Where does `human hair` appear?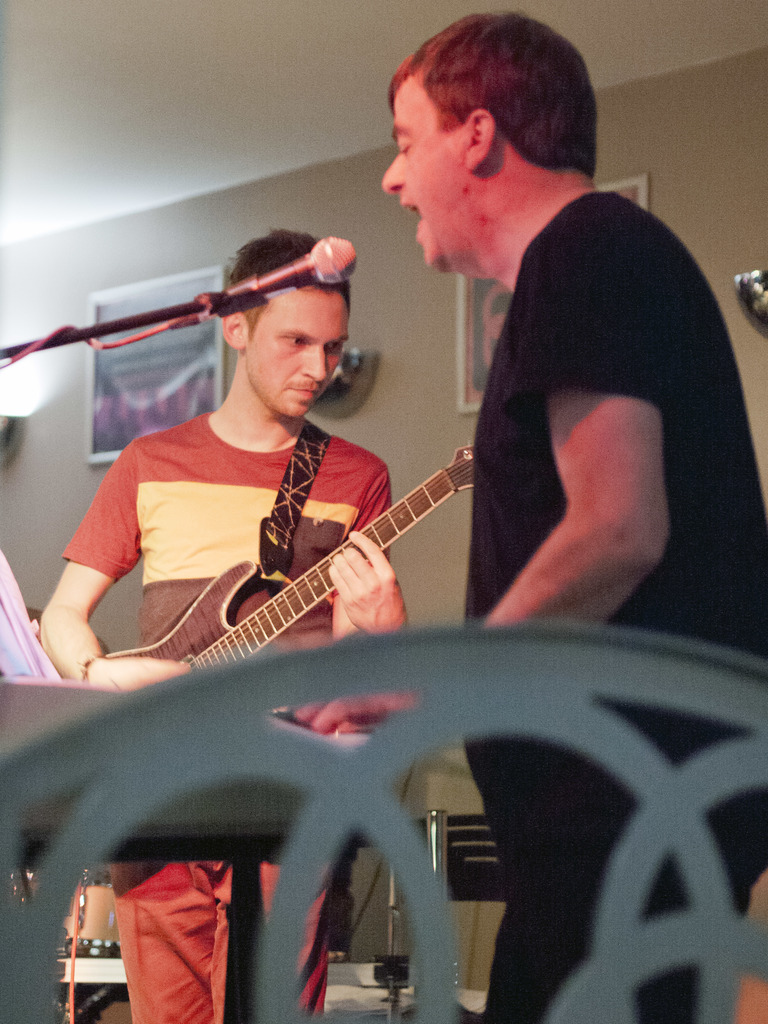
Appears at {"left": 232, "top": 225, "right": 356, "bottom": 335}.
